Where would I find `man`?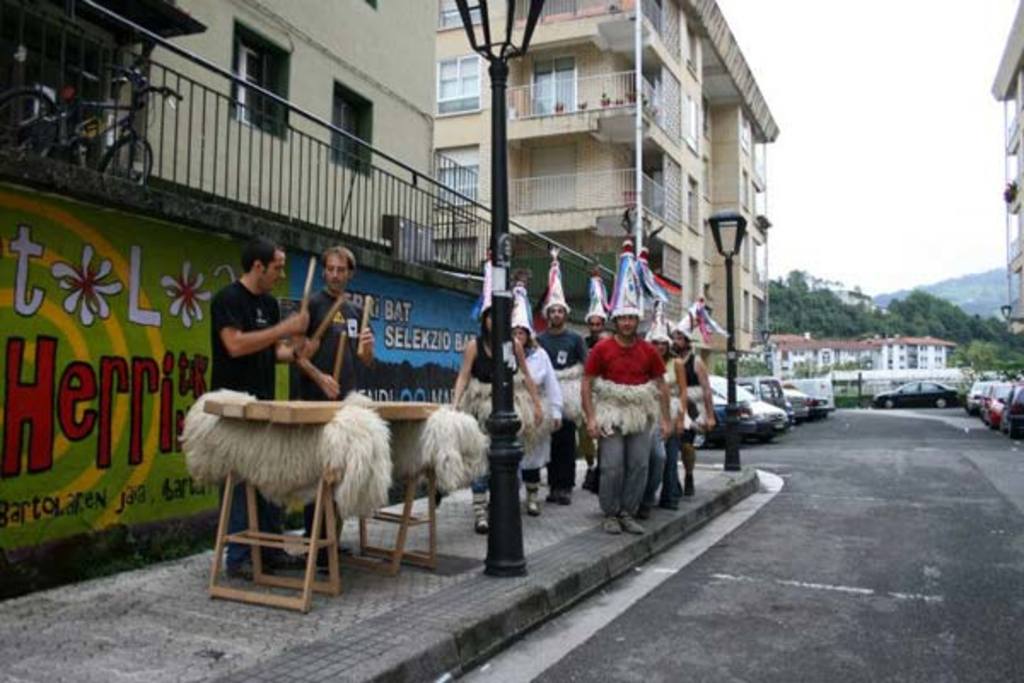
At 584/306/606/490.
